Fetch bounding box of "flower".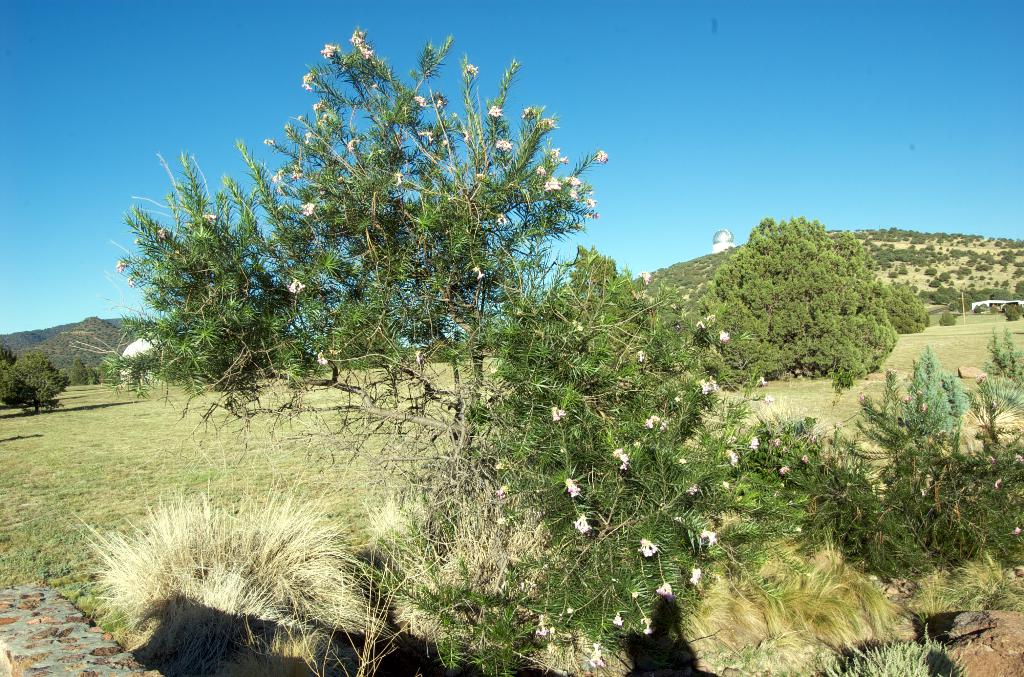
Bbox: {"left": 719, "top": 327, "right": 732, "bottom": 344}.
